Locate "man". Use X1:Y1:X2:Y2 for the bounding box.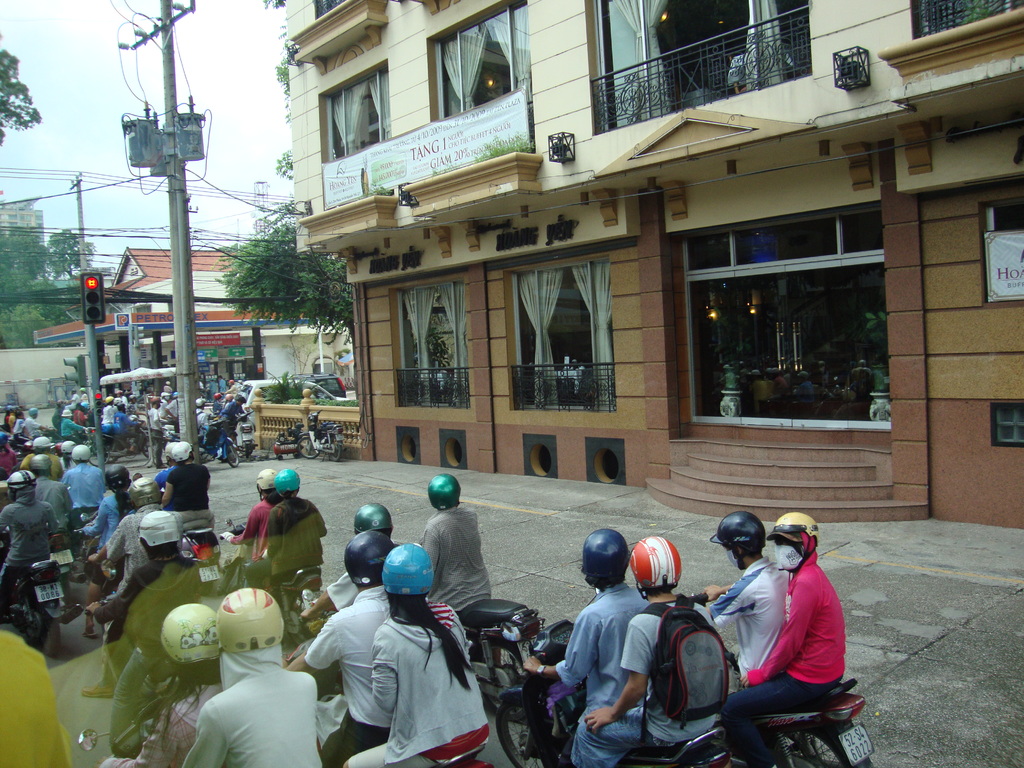
298:504:396:620.
